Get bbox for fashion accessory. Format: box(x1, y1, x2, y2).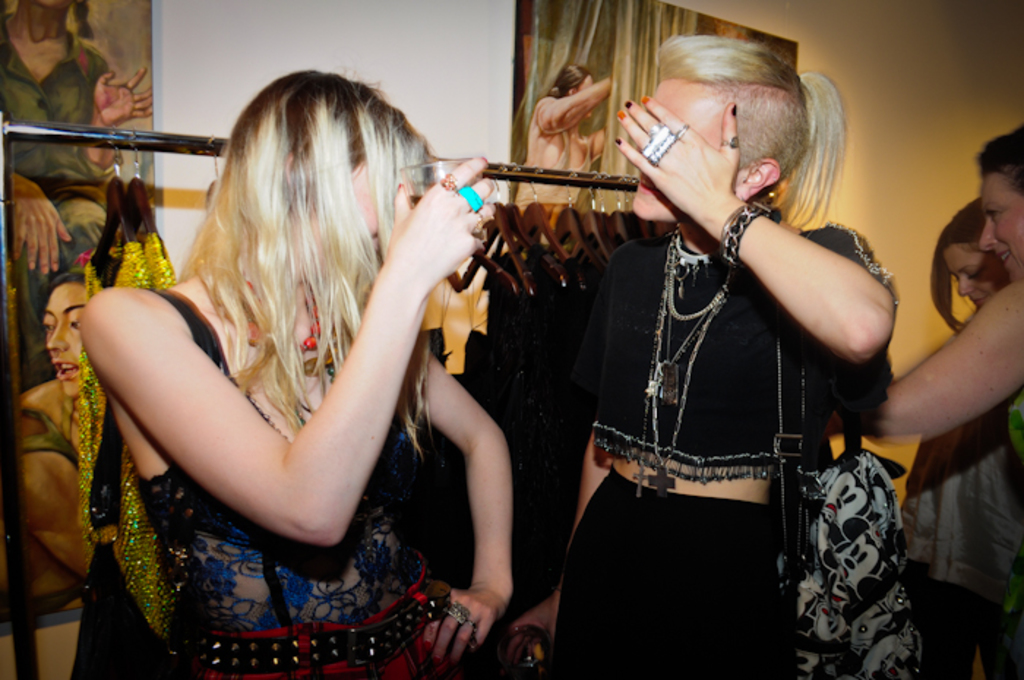
box(676, 120, 690, 139).
